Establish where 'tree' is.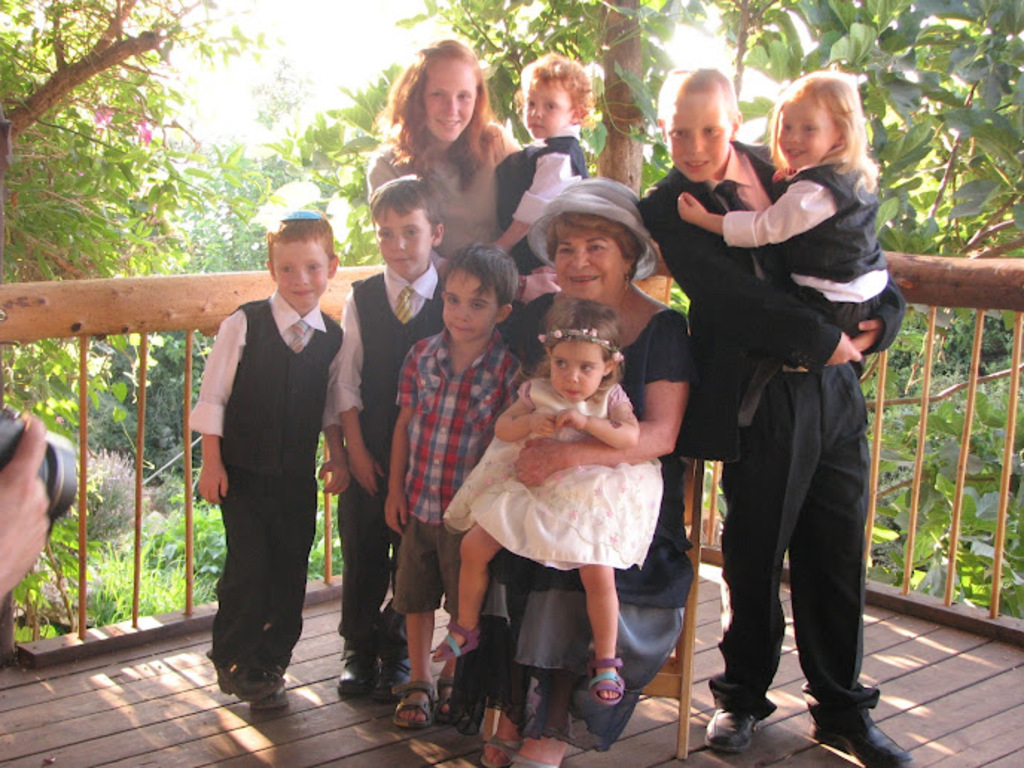
Established at Rect(647, 0, 1023, 558).
